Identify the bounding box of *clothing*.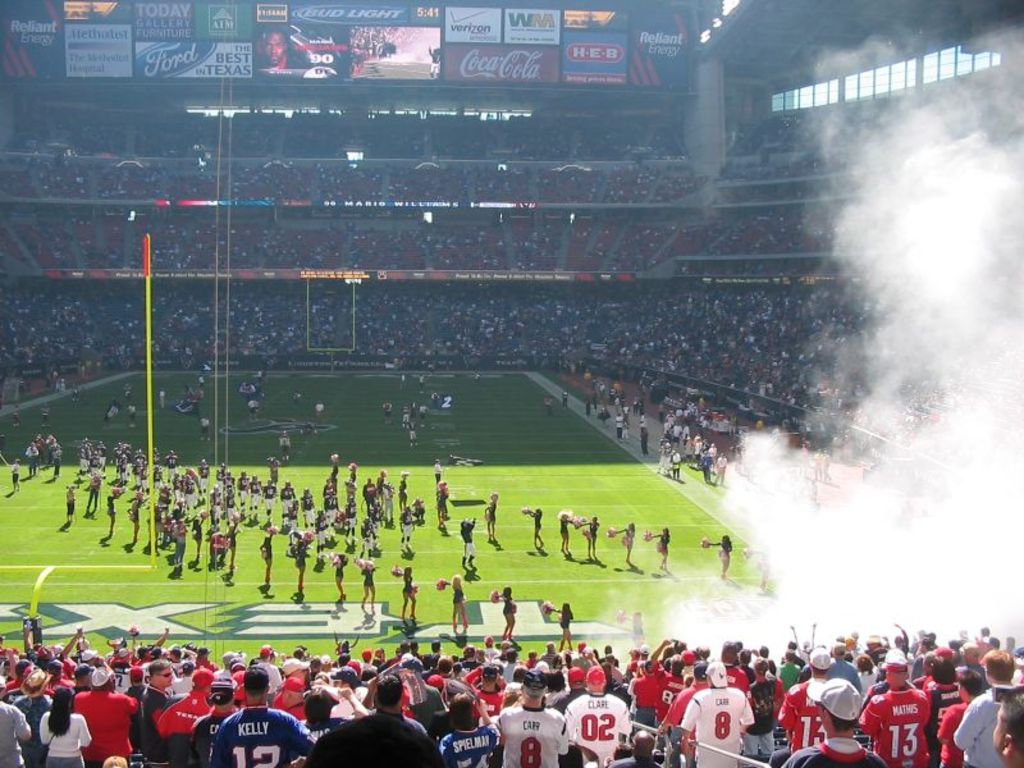
204, 417, 209, 443.
